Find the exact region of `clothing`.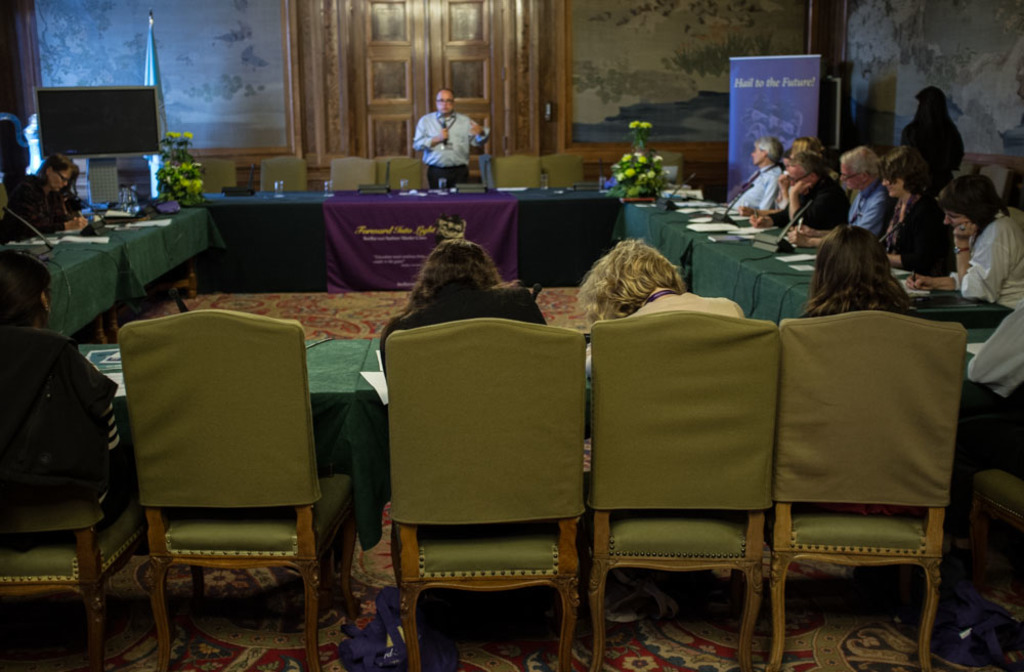
Exact region: select_region(8, 171, 101, 248).
